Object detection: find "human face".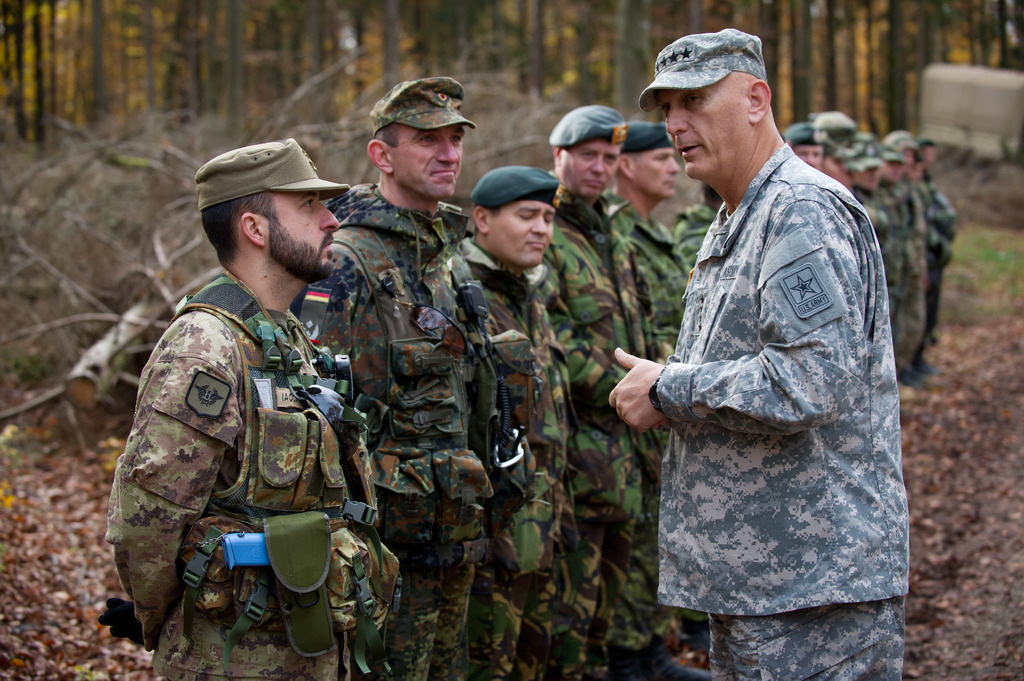
885/161/901/182.
